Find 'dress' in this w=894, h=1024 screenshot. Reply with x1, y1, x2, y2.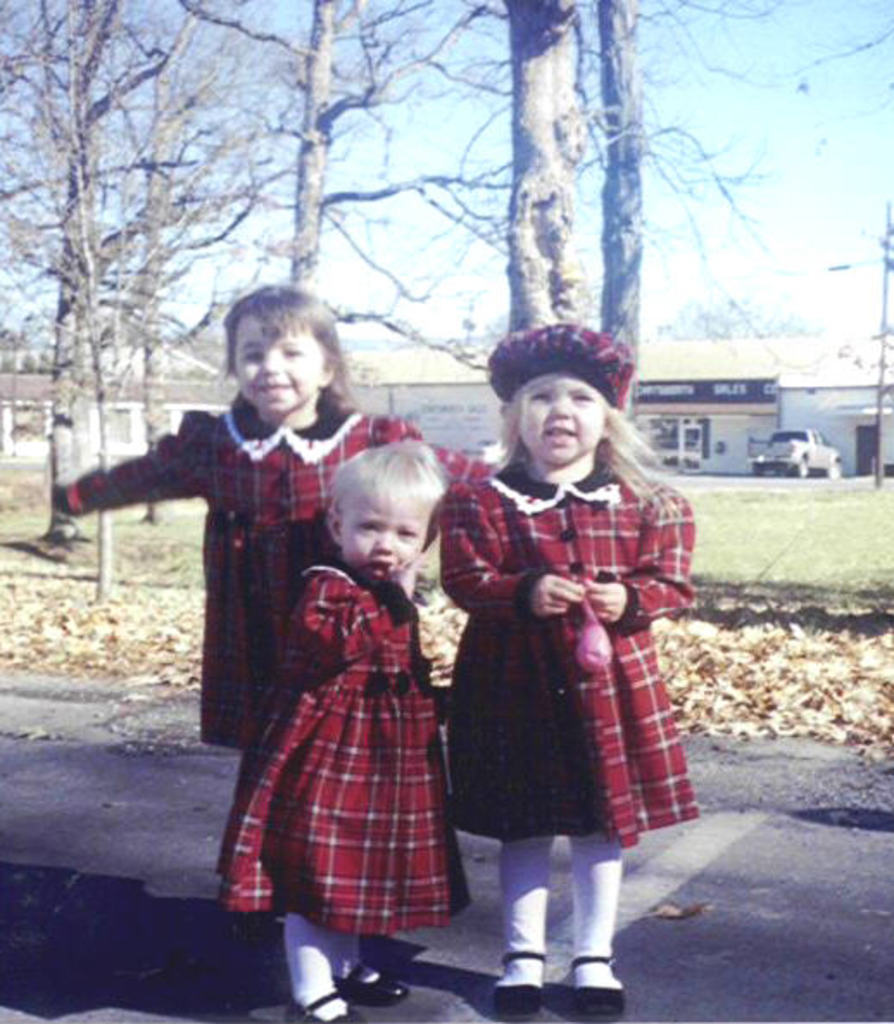
50, 380, 513, 779.
